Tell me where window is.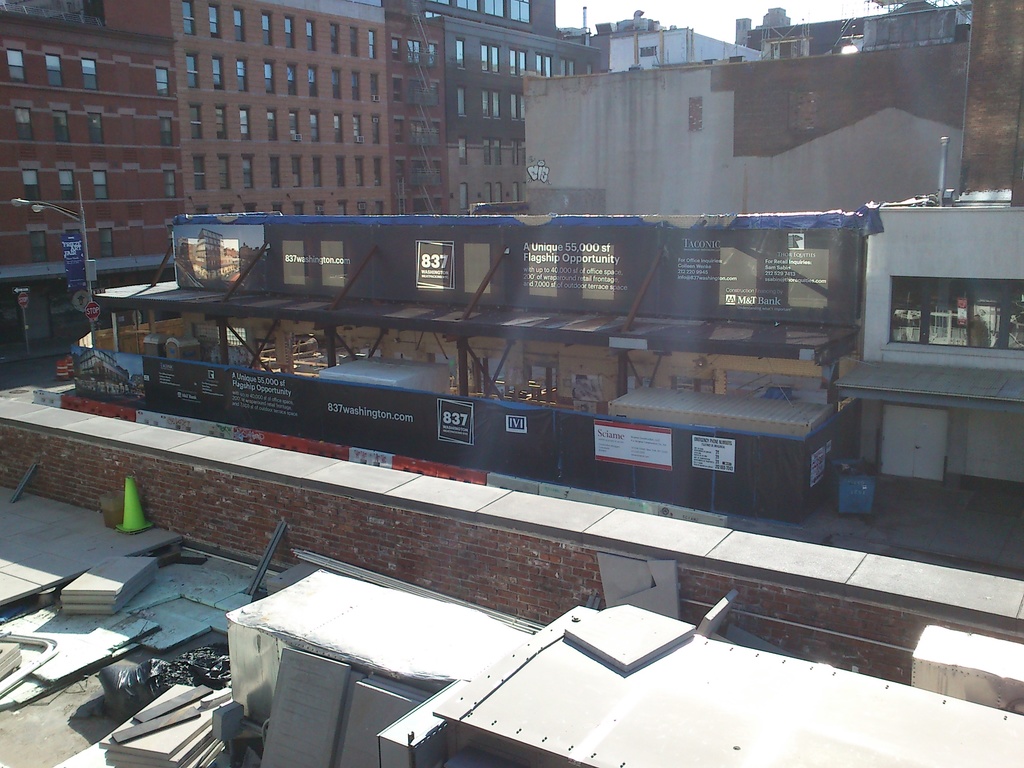
window is at <box>346,114,359,141</box>.
